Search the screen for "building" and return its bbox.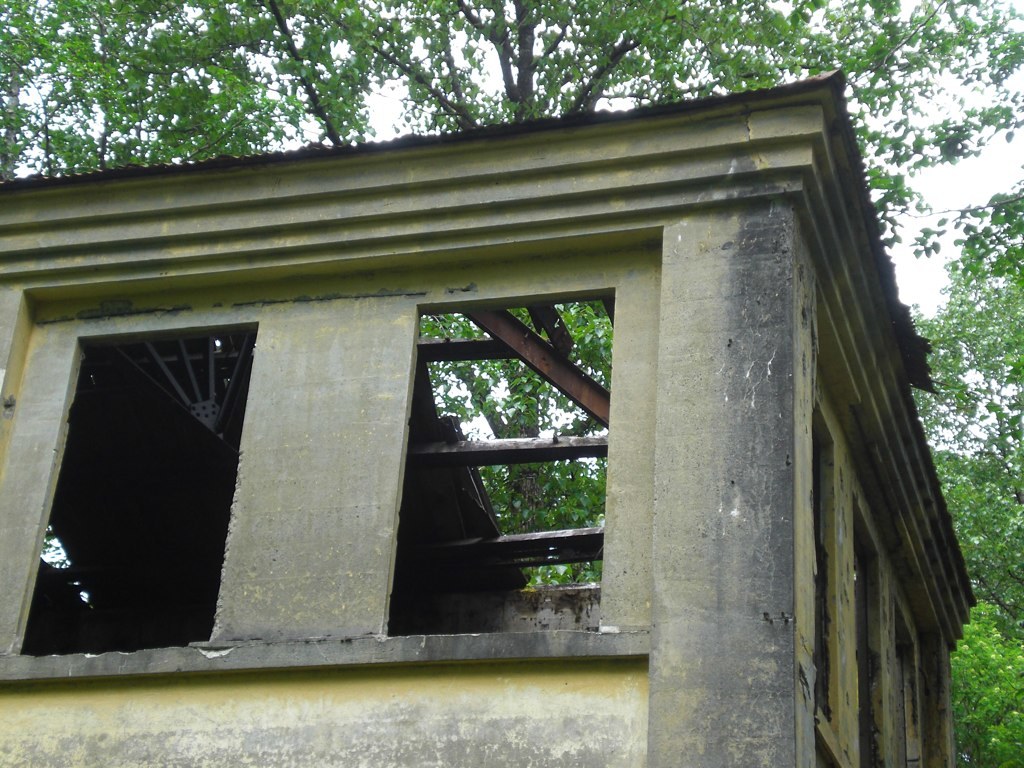
Found: [0, 68, 976, 767].
